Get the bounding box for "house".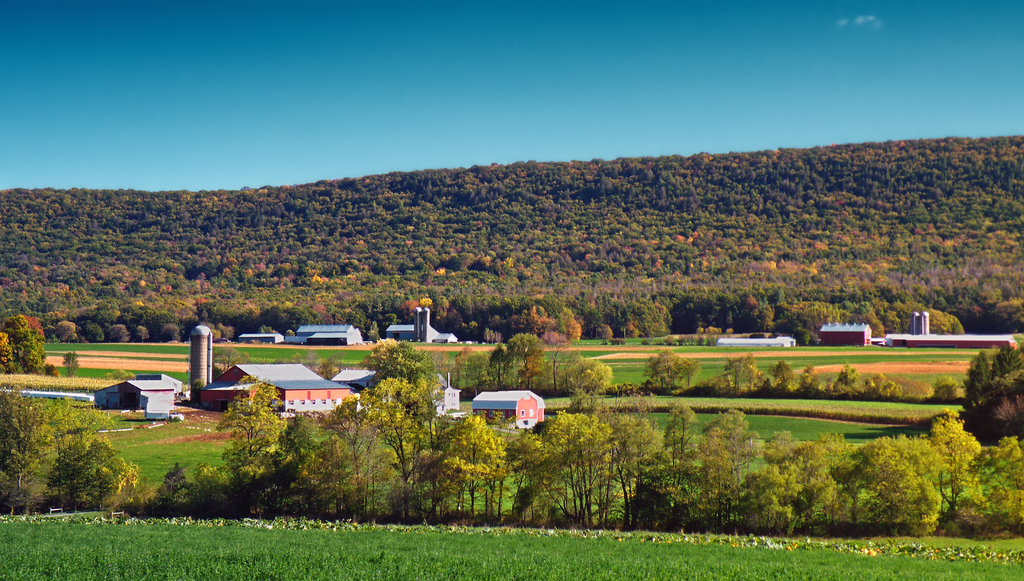
pyautogui.locateOnScreen(385, 302, 464, 345).
